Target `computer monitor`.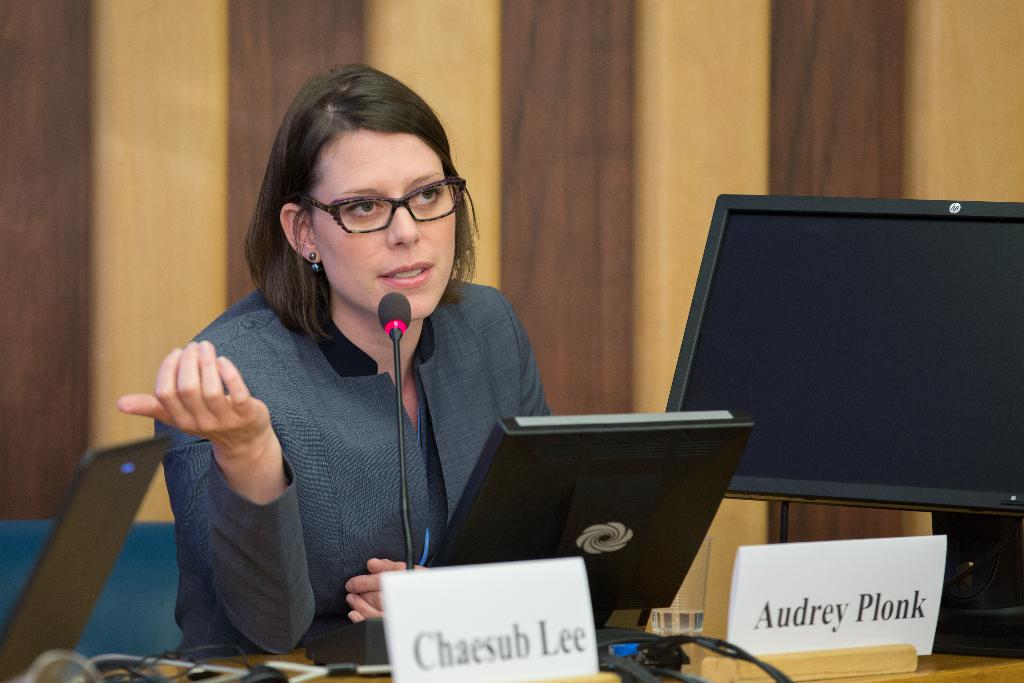
Target region: <bbox>646, 197, 1014, 555</bbox>.
